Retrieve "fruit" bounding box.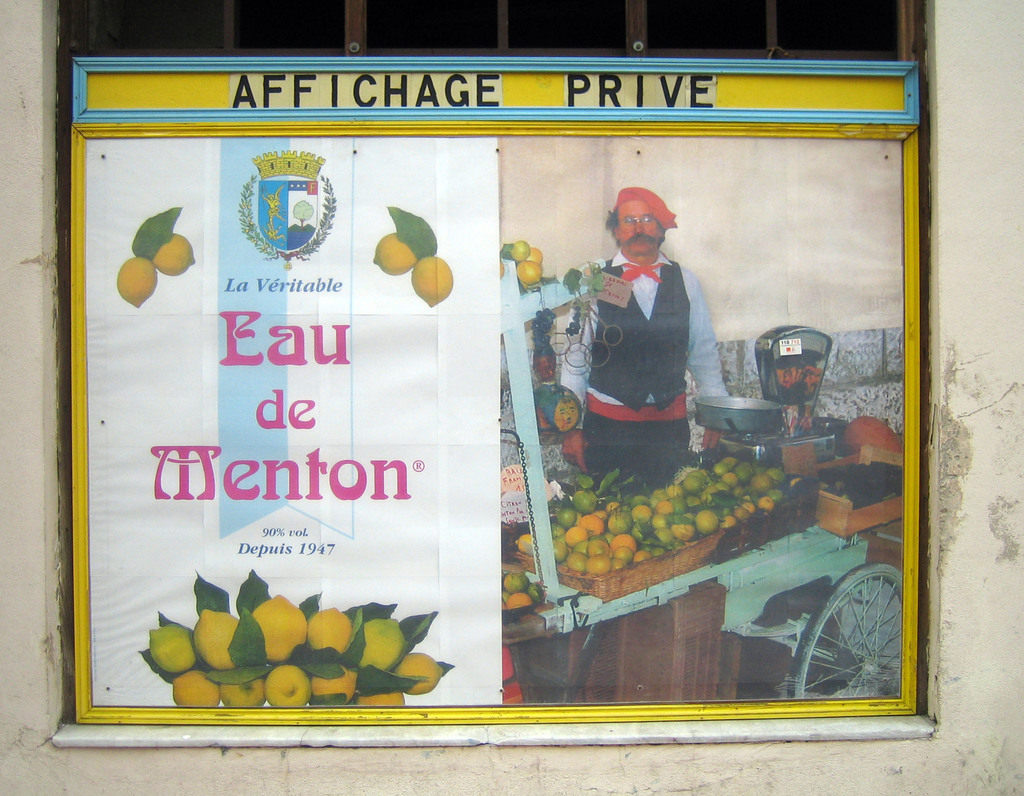
Bounding box: 175, 671, 224, 710.
